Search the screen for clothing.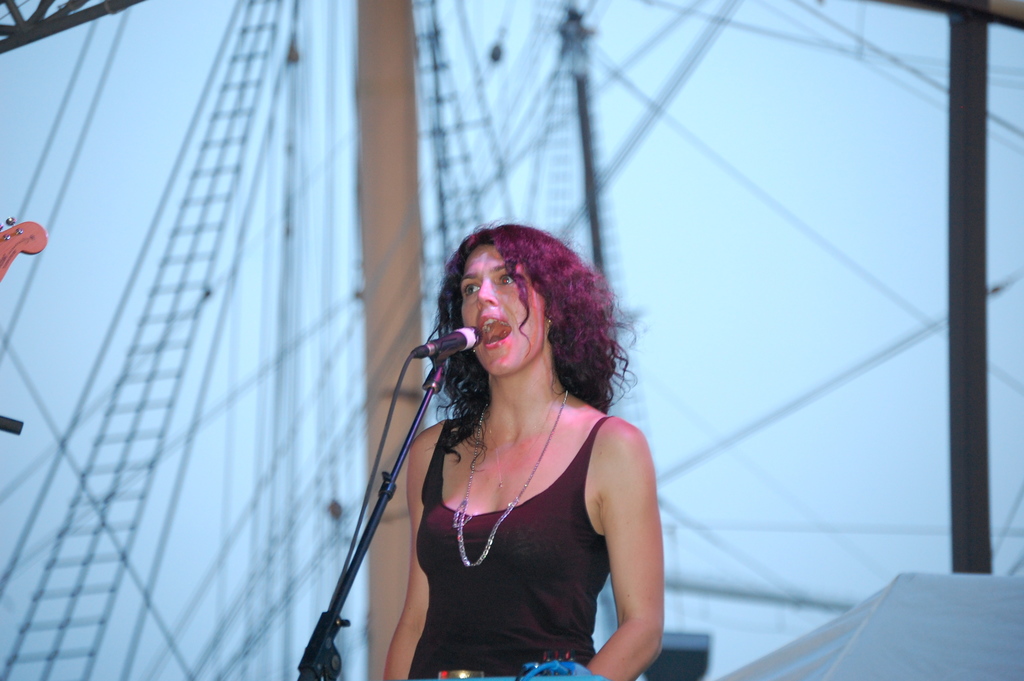
Found at bbox(403, 416, 613, 680).
